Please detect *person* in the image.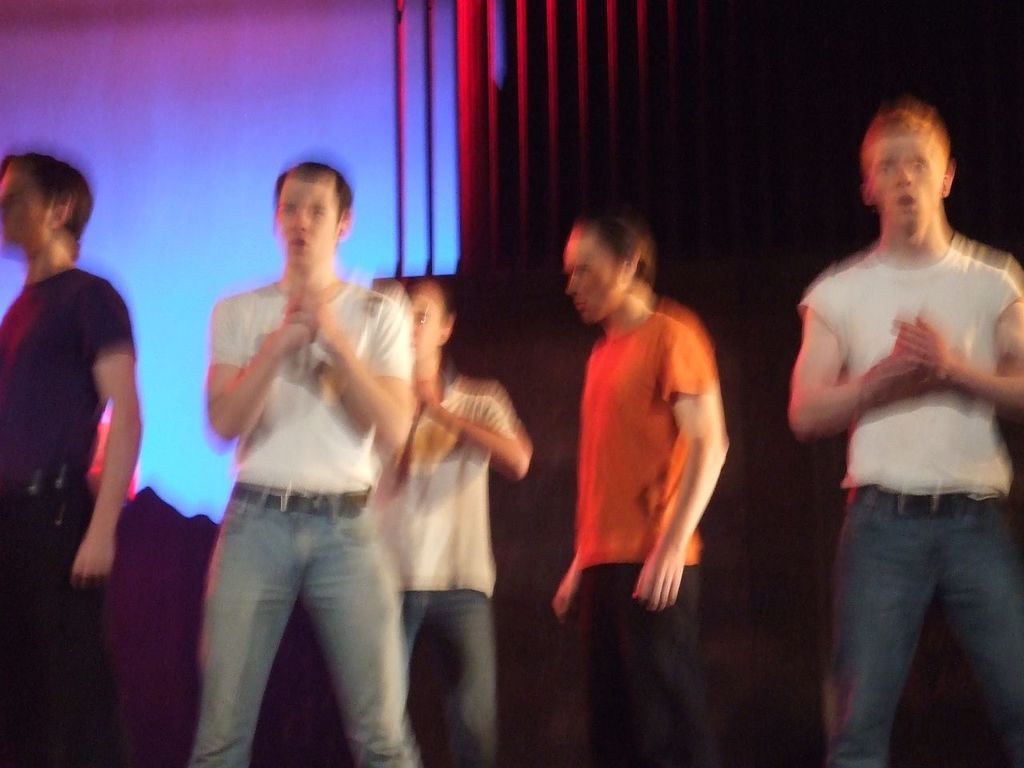
(554, 213, 734, 759).
